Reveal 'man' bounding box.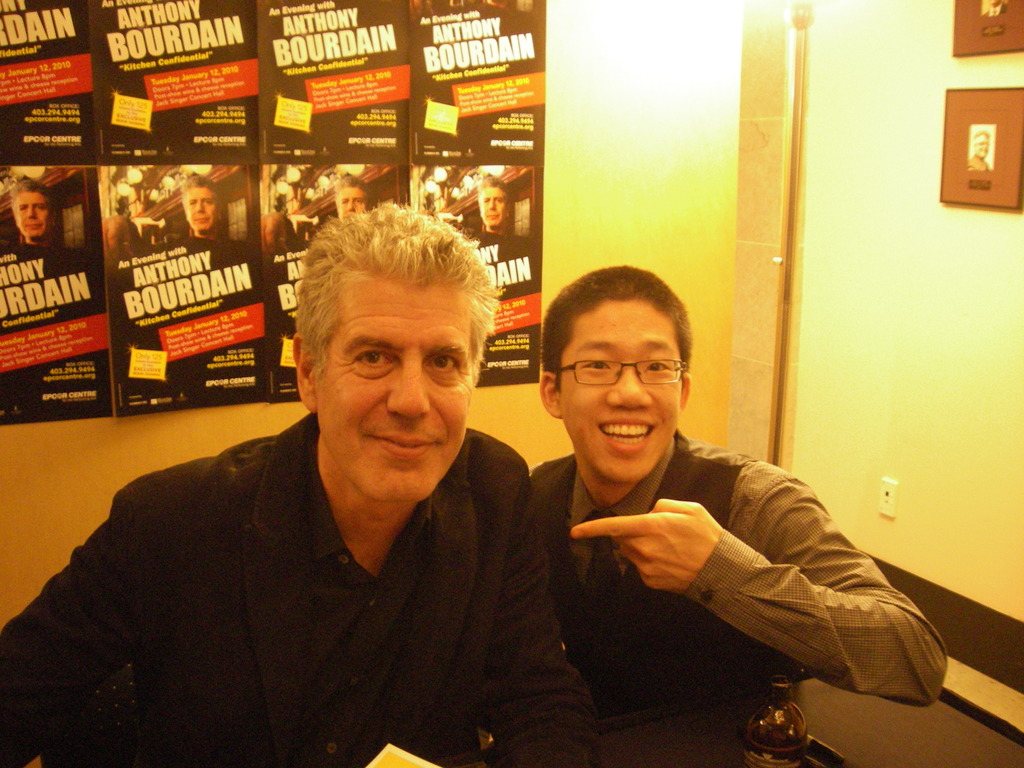
Revealed: pyautogui.locateOnScreen(0, 193, 616, 767).
